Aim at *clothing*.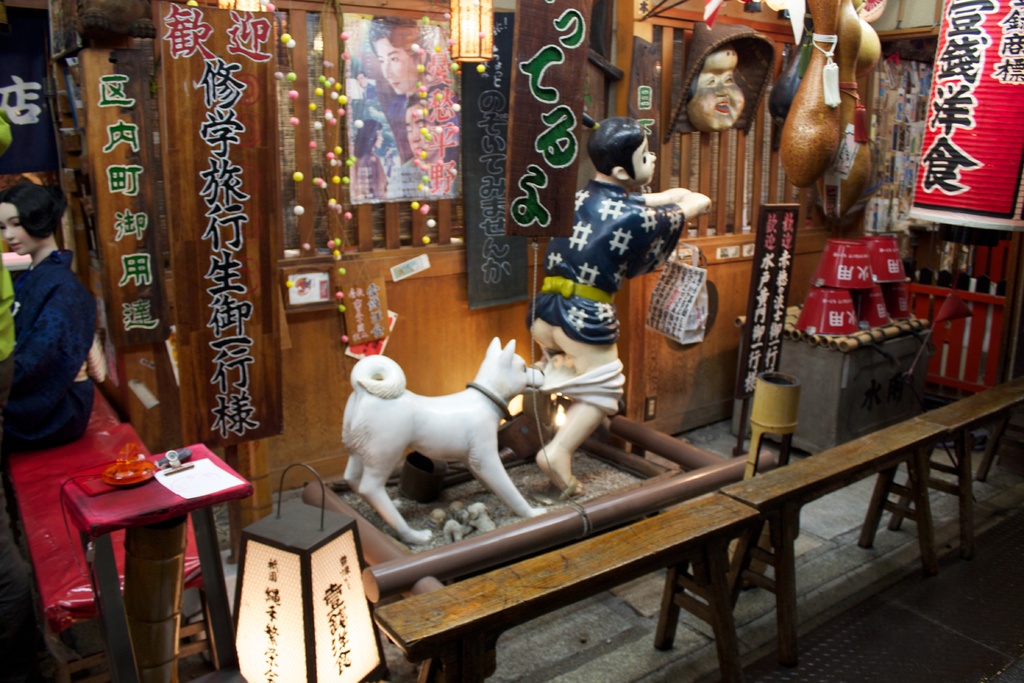
Aimed at select_region(0, 248, 87, 532).
